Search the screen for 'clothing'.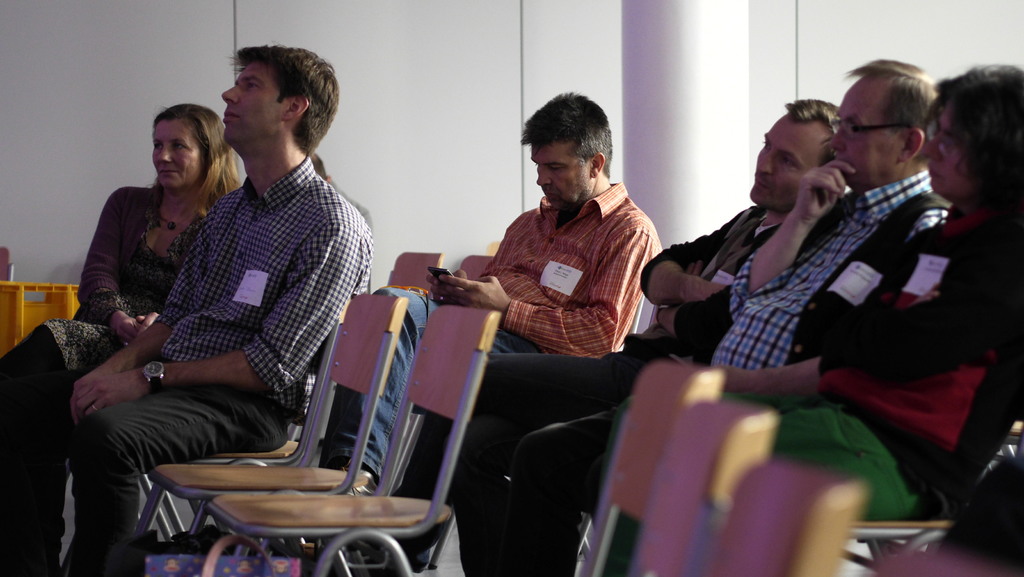
Found at bbox(317, 182, 662, 479).
